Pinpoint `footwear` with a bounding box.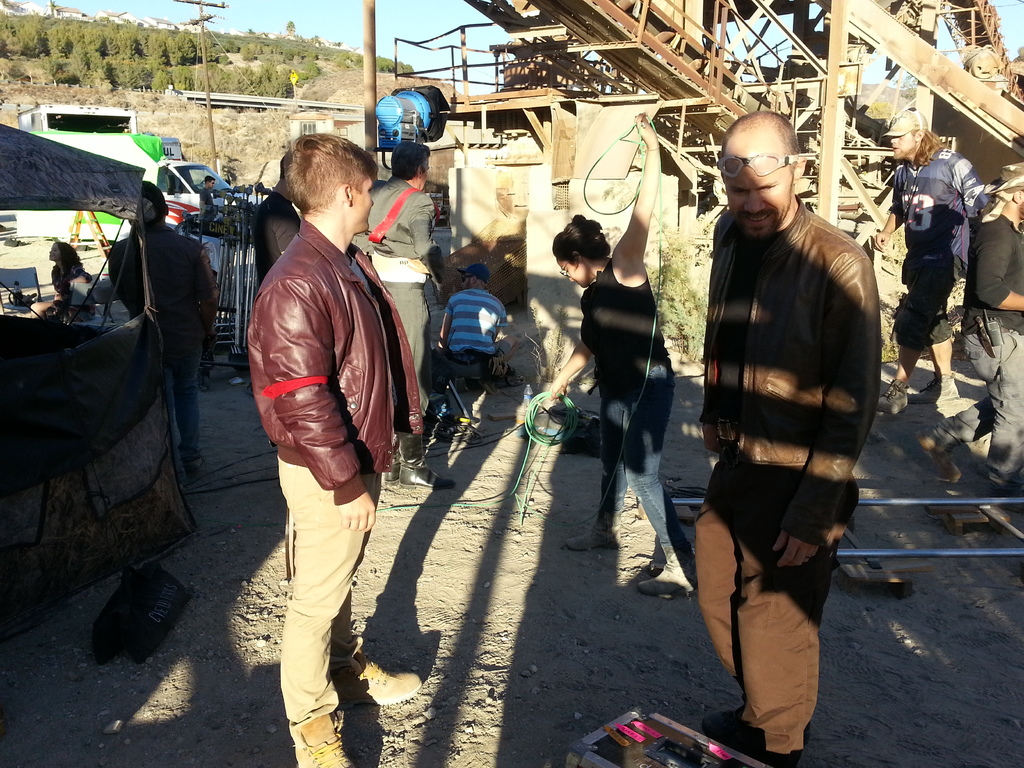
(703,708,811,767).
